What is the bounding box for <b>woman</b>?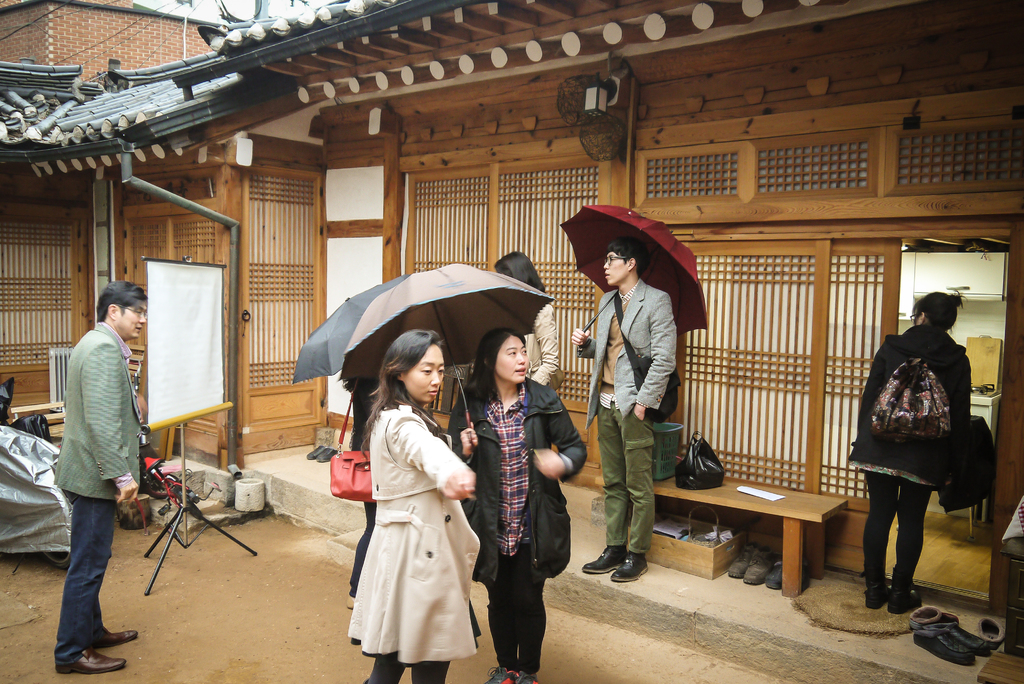
crop(844, 295, 973, 616).
